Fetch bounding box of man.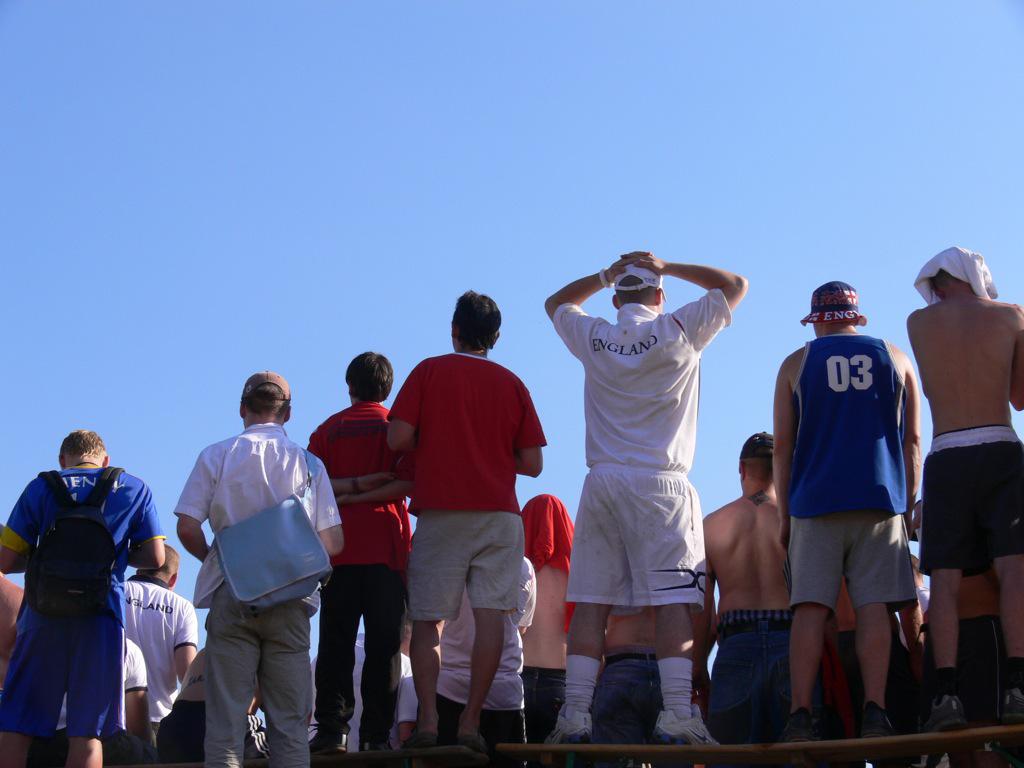
Bbox: BBox(768, 279, 919, 742).
